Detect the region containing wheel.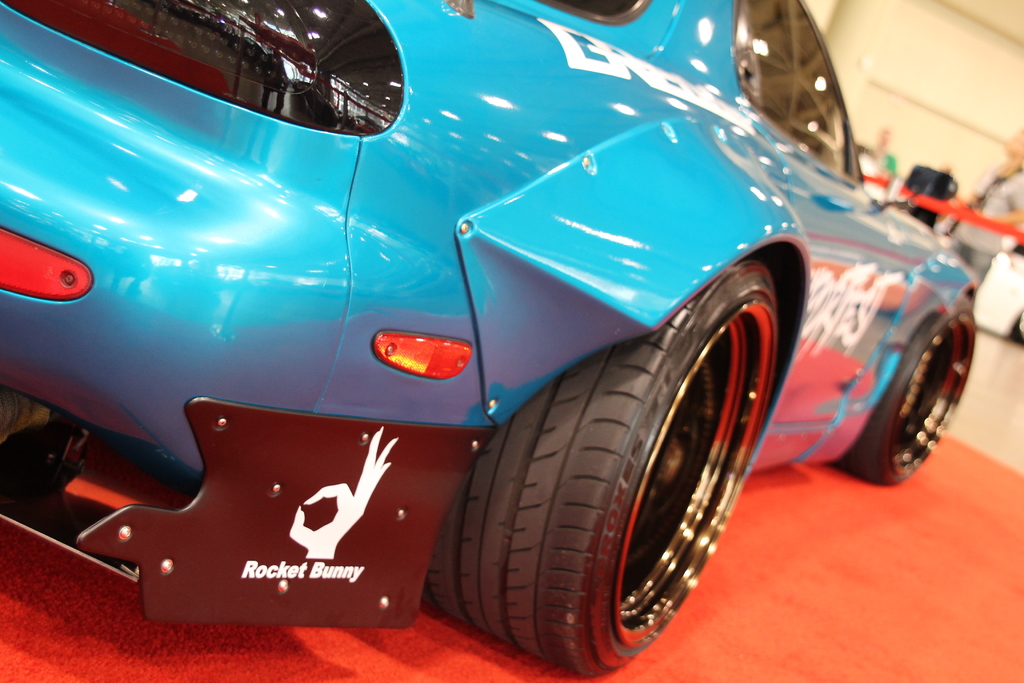
locate(825, 292, 980, 488).
